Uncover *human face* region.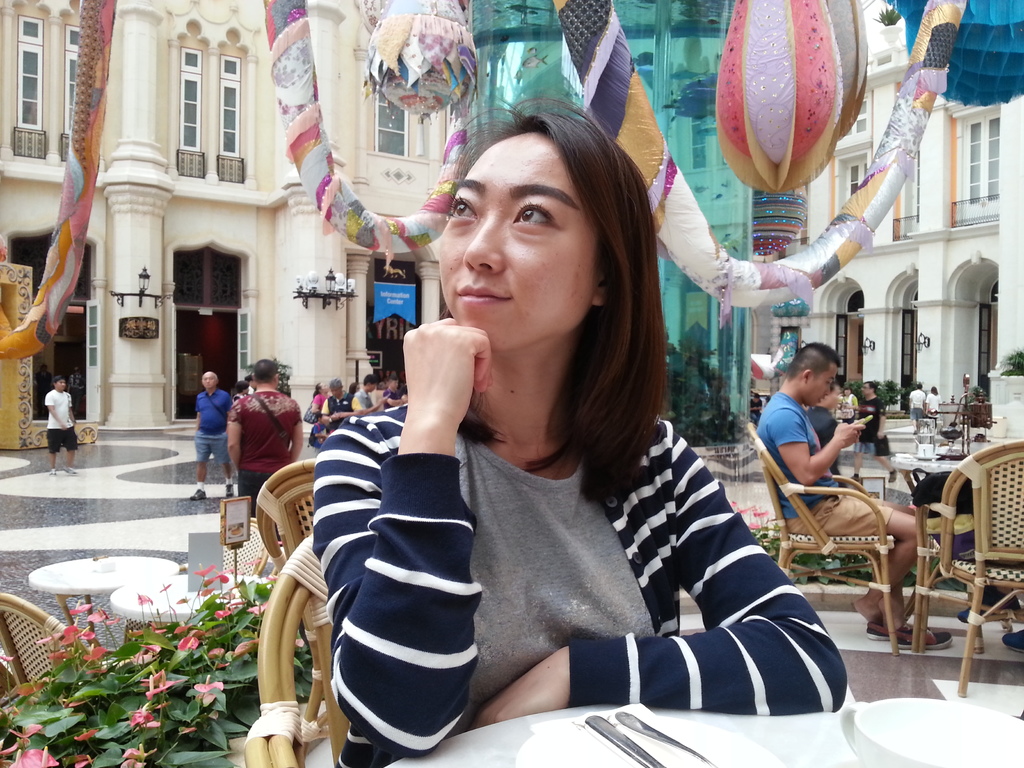
Uncovered: box(864, 387, 870, 403).
